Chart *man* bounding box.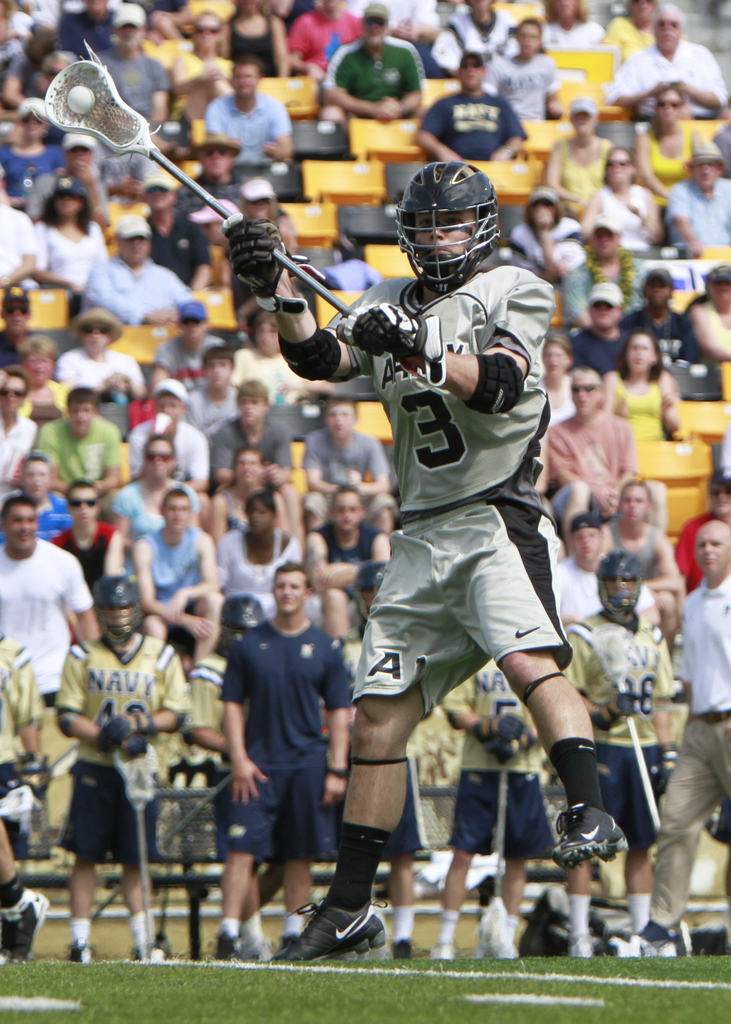
Charted: BBox(218, 160, 634, 970).
